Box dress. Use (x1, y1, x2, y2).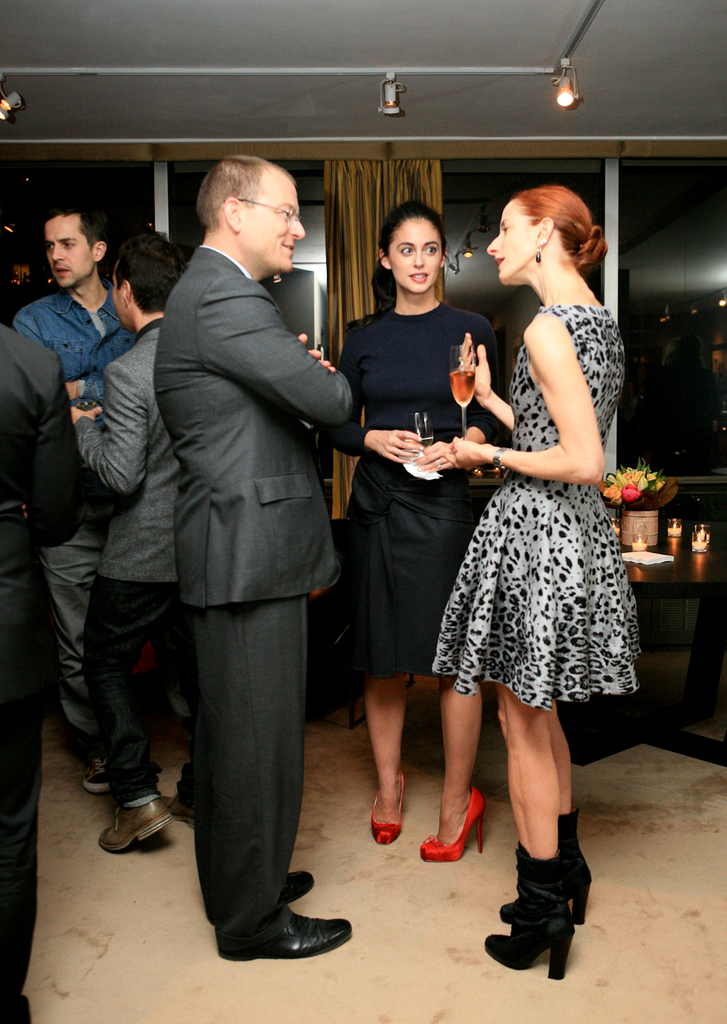
(439, 304, 642, 713).
